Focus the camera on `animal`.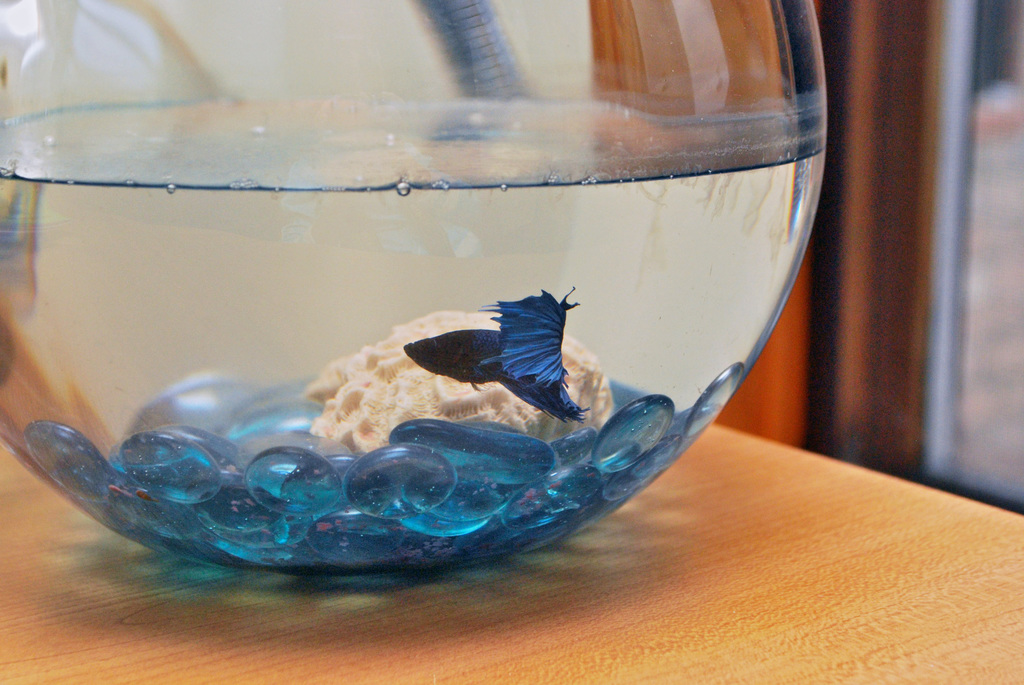
Focus region: 392:287:592:416.
